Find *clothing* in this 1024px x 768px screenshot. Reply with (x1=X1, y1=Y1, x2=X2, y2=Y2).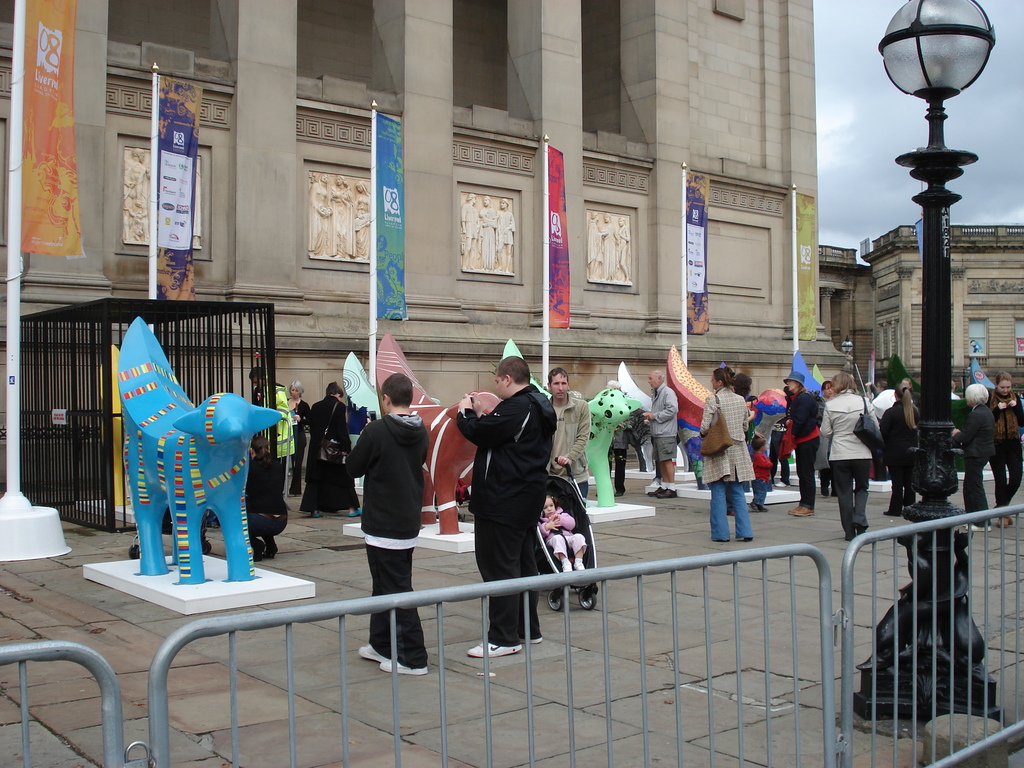
(x1=874, y1=394, x2=920, y2=516).
